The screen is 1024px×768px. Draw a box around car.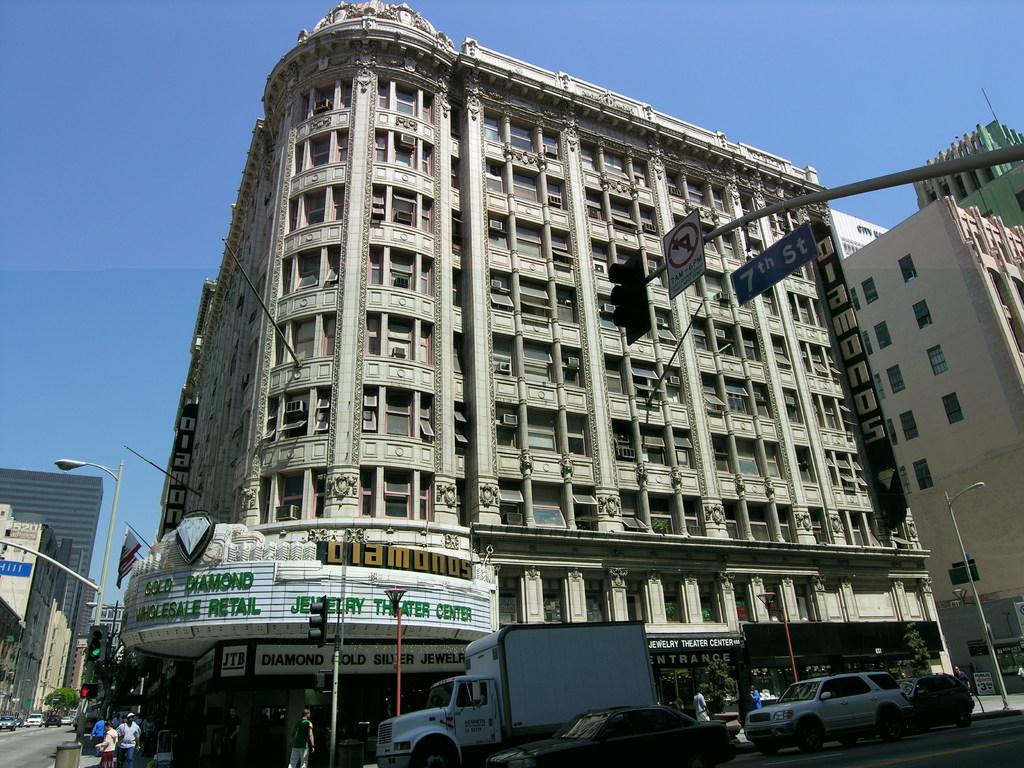
bbox=[488, 703, 742, 767].
